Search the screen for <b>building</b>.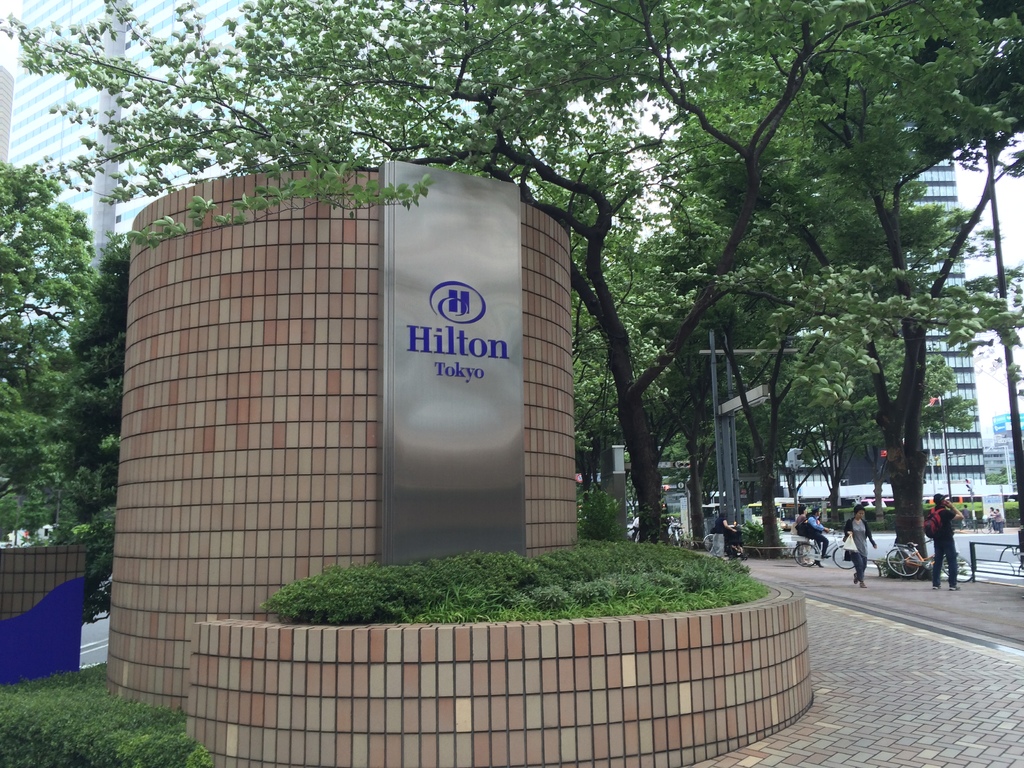
Found at BBox(782, 143, 993, 508).
